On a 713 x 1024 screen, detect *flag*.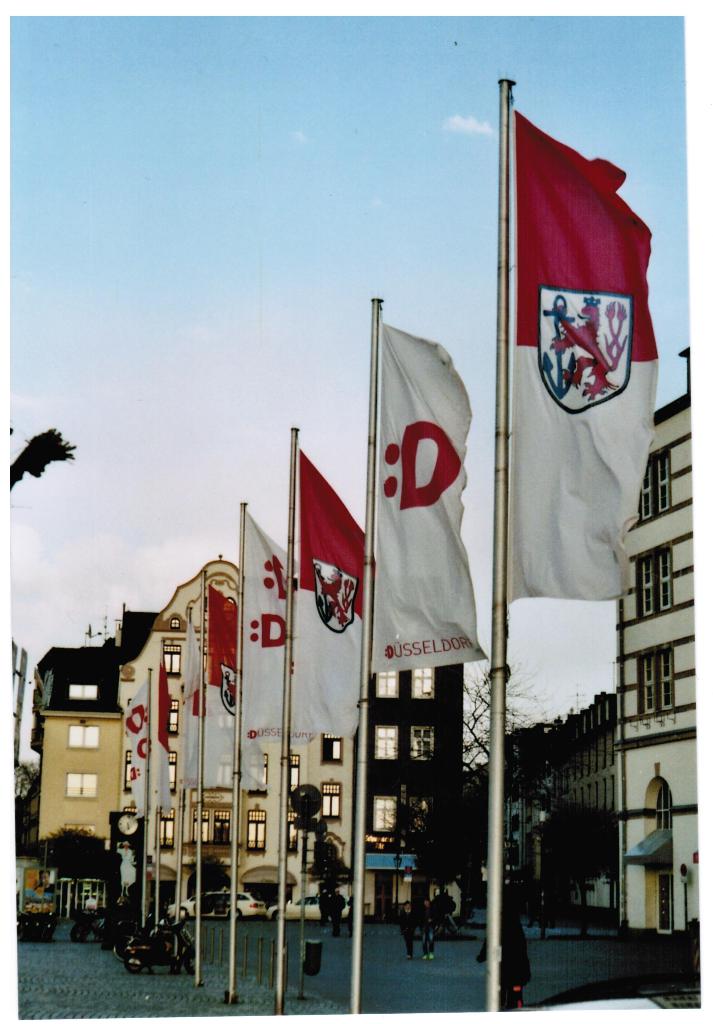
(x1=290, y1=447, x2=365, y2=732).
